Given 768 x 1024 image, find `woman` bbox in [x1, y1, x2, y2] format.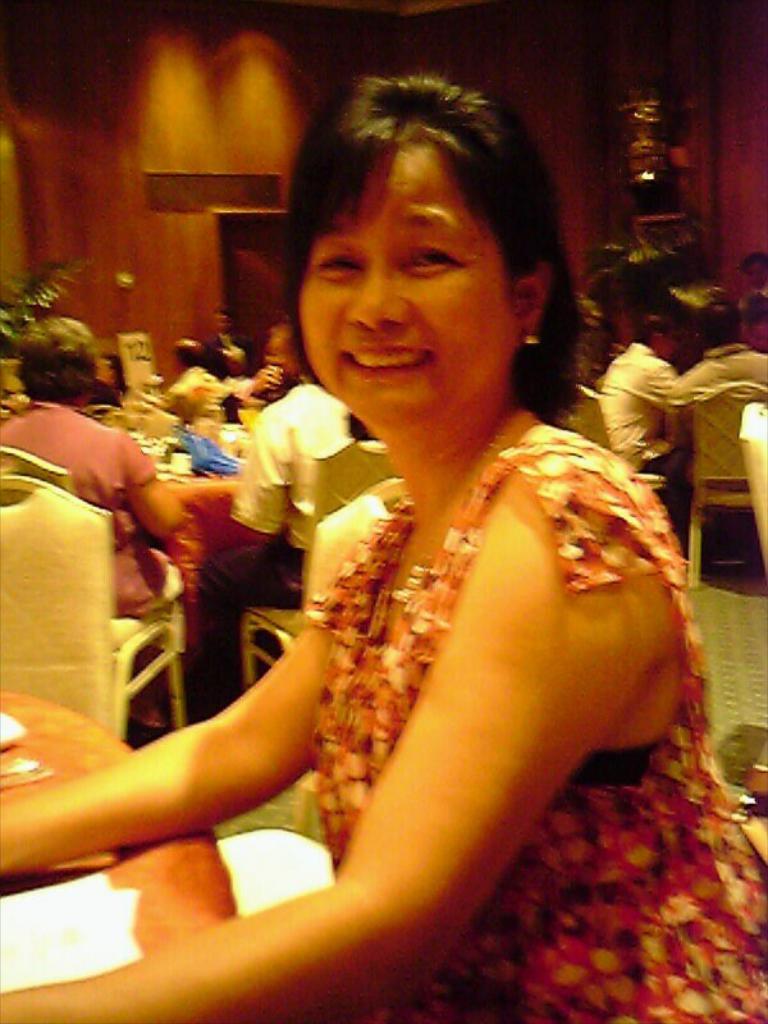
[169, 83, 704, 1023].
